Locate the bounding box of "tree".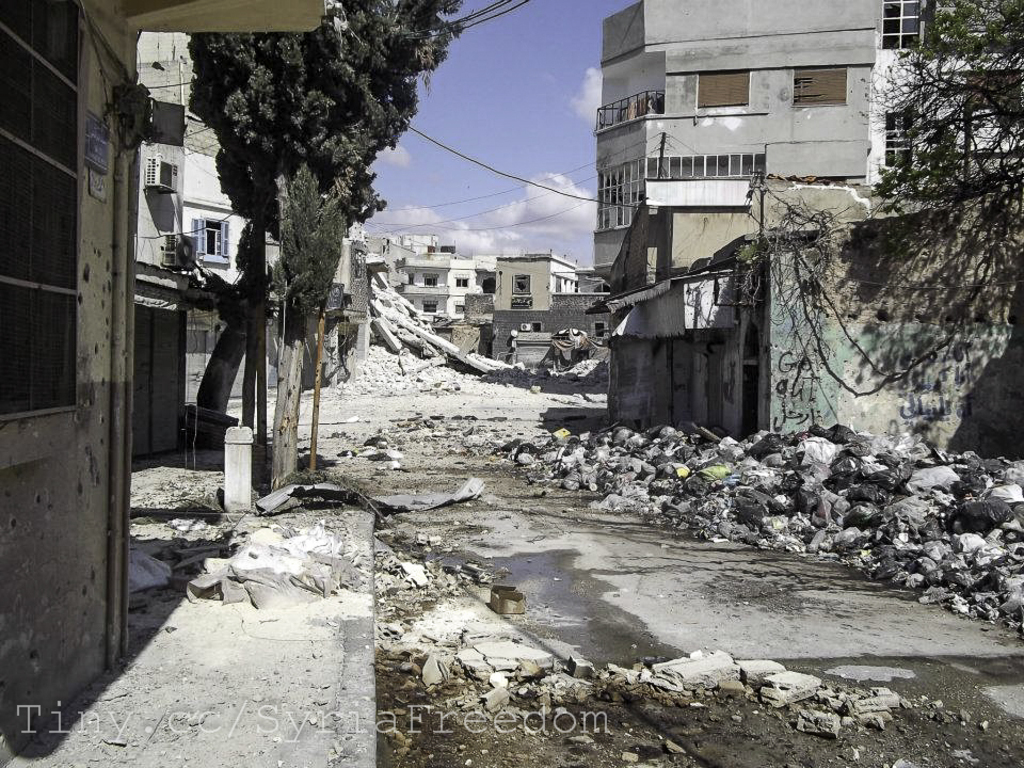
Bounding box: (x1=854, y1=0, x2=1023, y2=362).
